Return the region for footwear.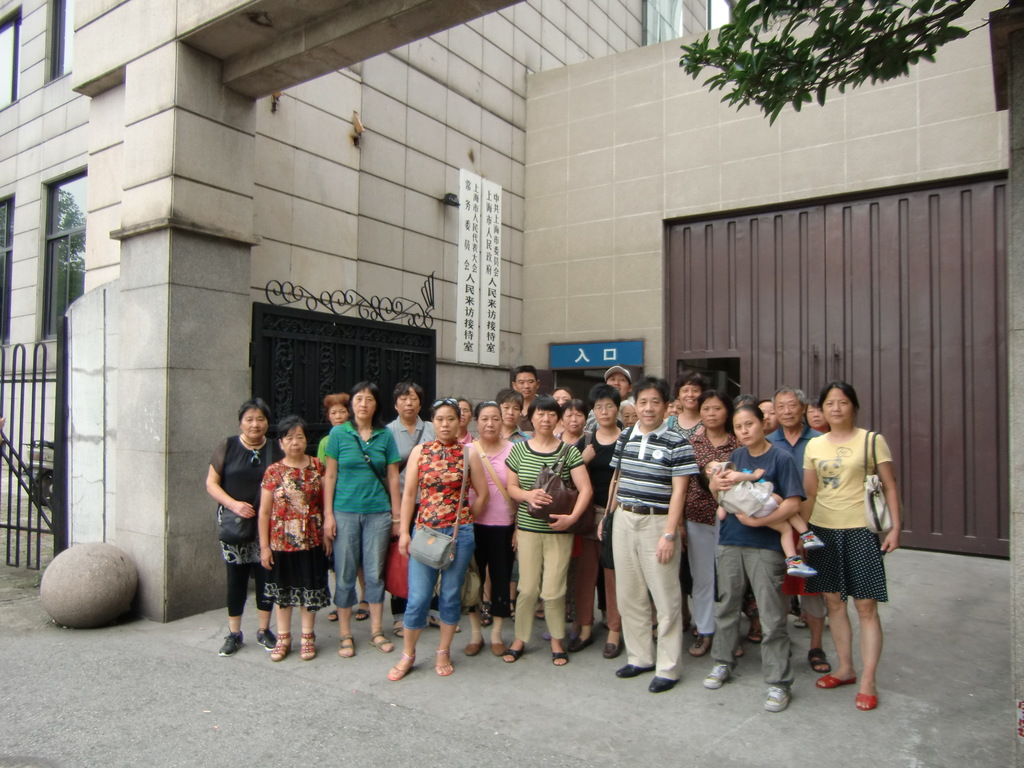
<region>218, 630, 245, 657</region>.
